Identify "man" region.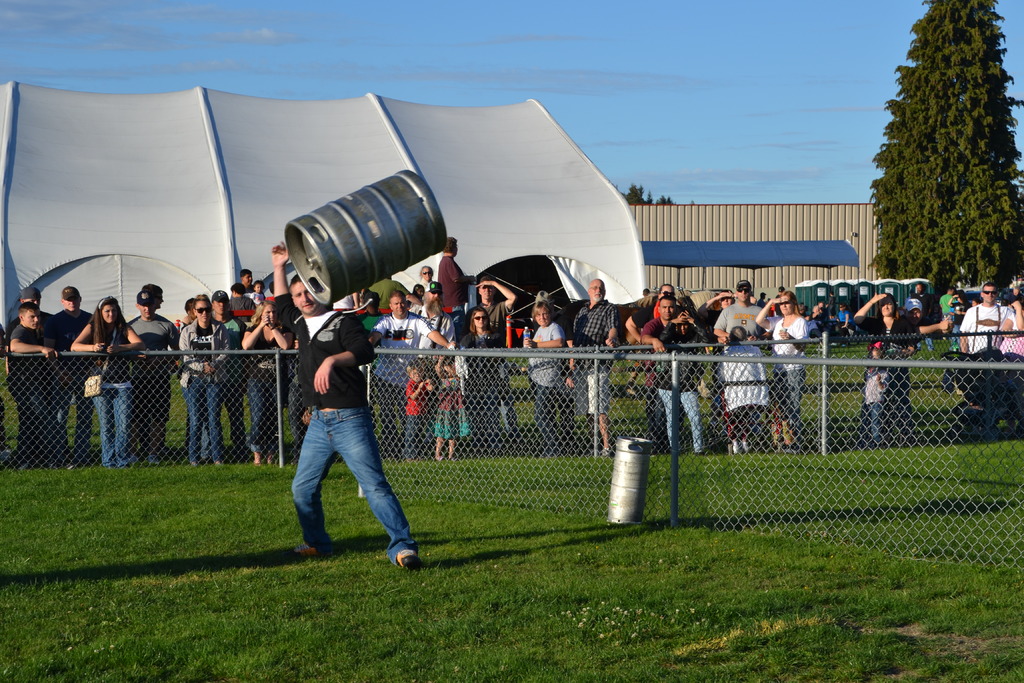
Region: region(709, 281, 769, 347).
